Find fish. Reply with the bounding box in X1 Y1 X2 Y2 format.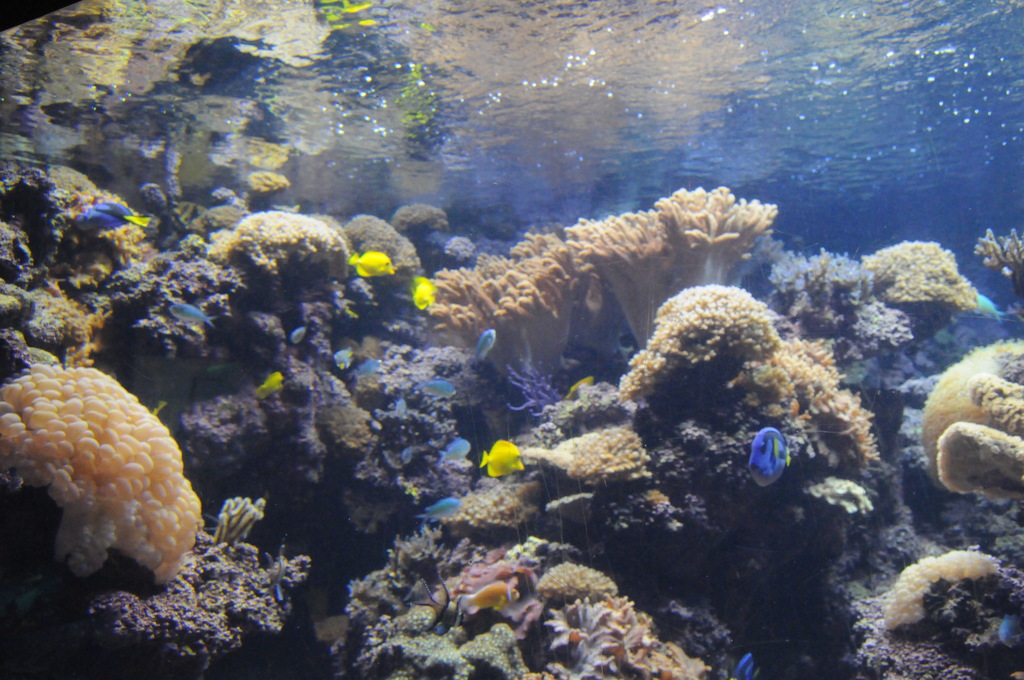
290 324 315 350.
